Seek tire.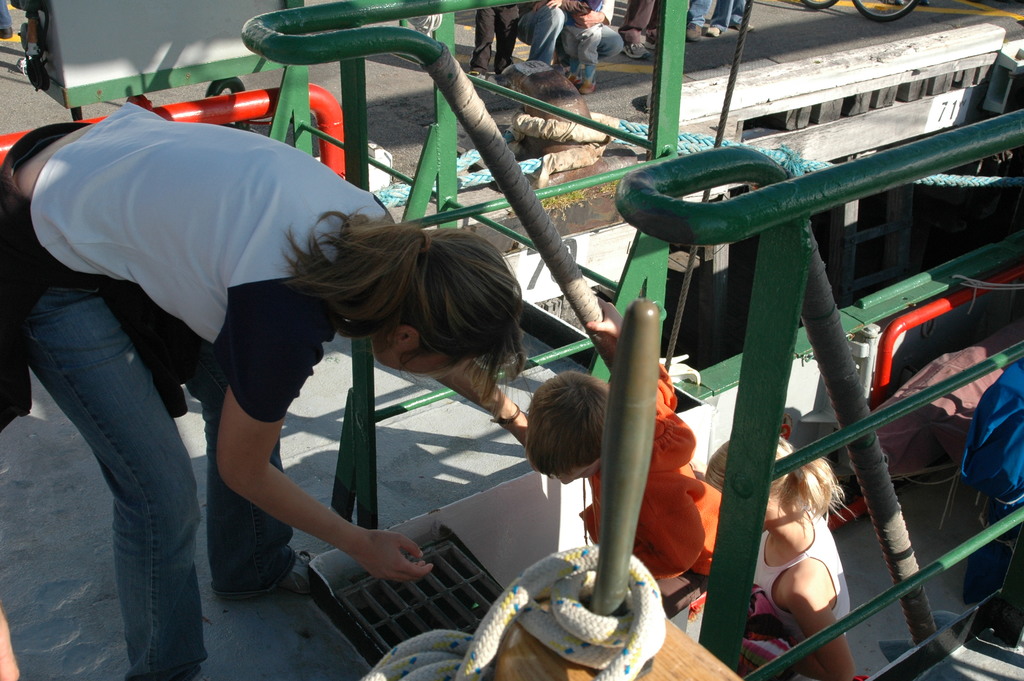
x1=851 y1=0 x2=921 y2=25.
